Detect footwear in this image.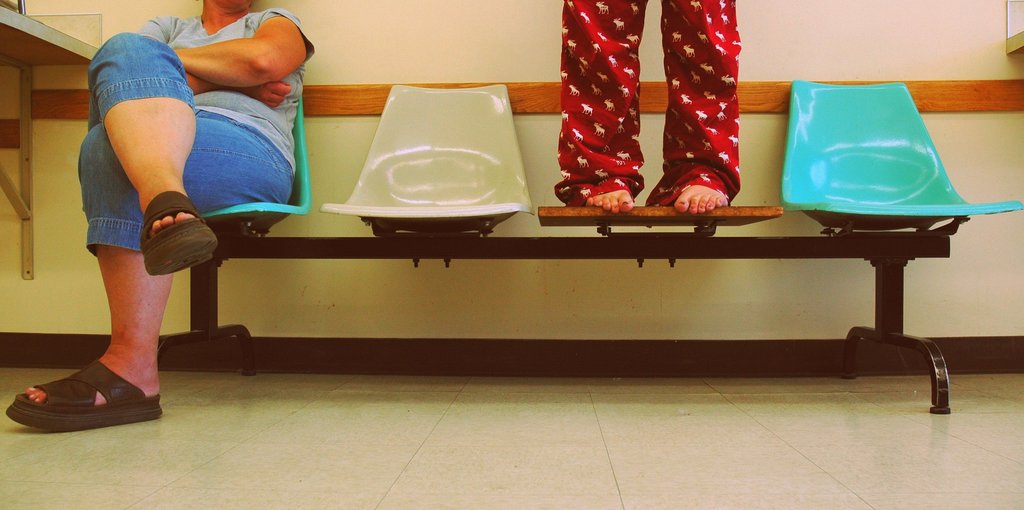
Detection: (x1=150, y1=193, x2=210, y2=266).
